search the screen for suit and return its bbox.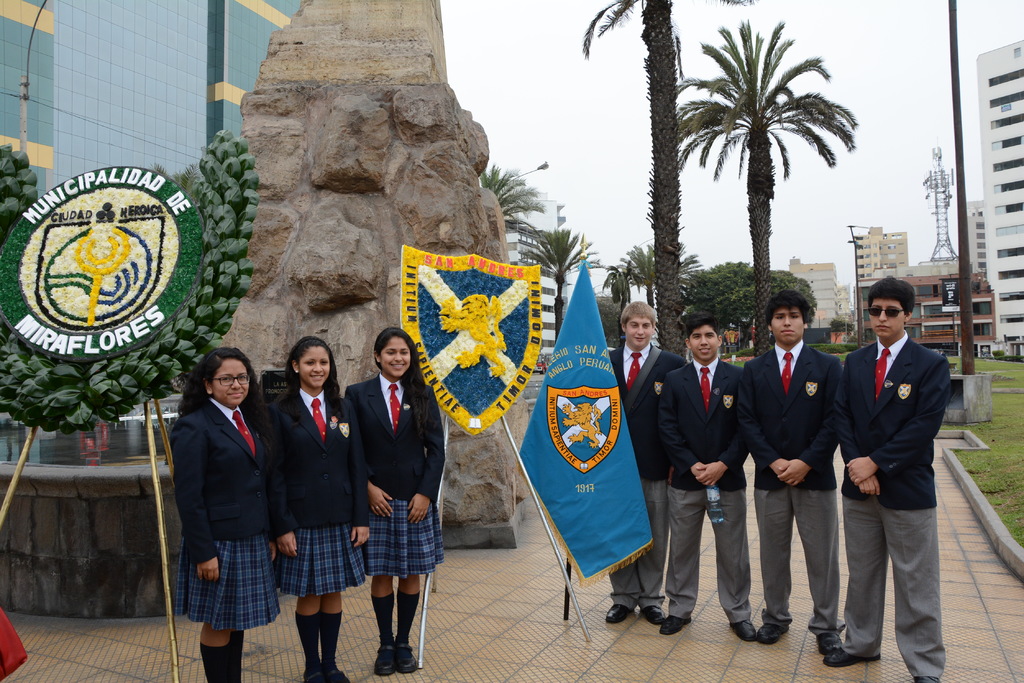
Found: (744, 337, 842, 646).
